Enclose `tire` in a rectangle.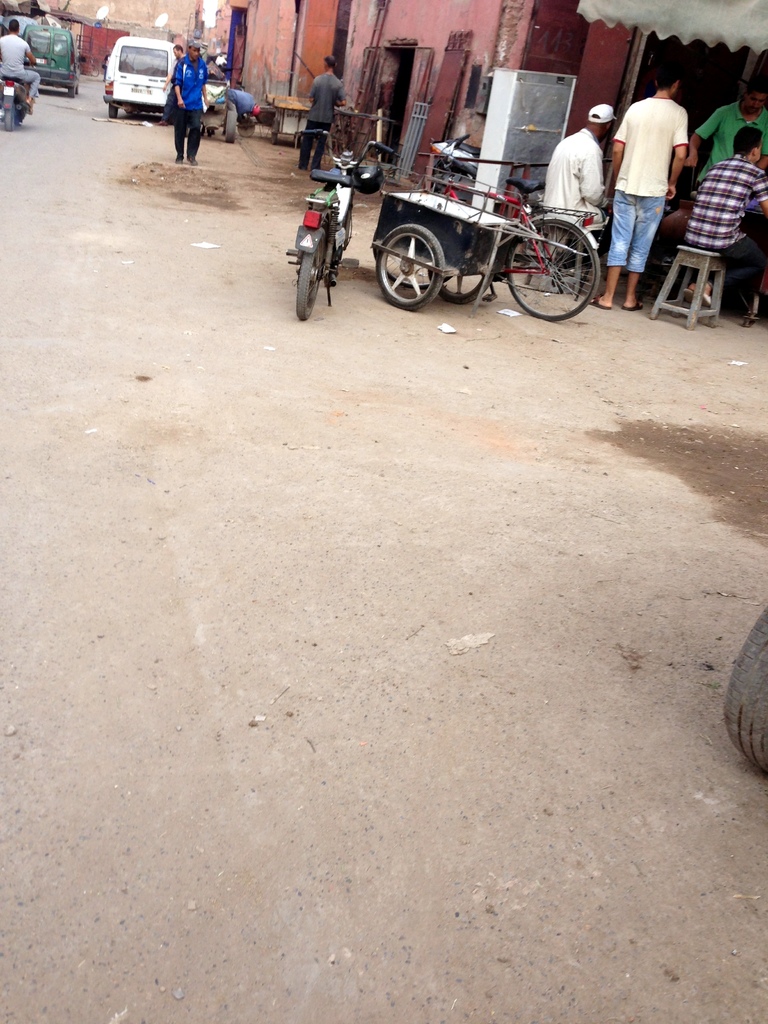
l=503, t=214, r=601, b=323.
